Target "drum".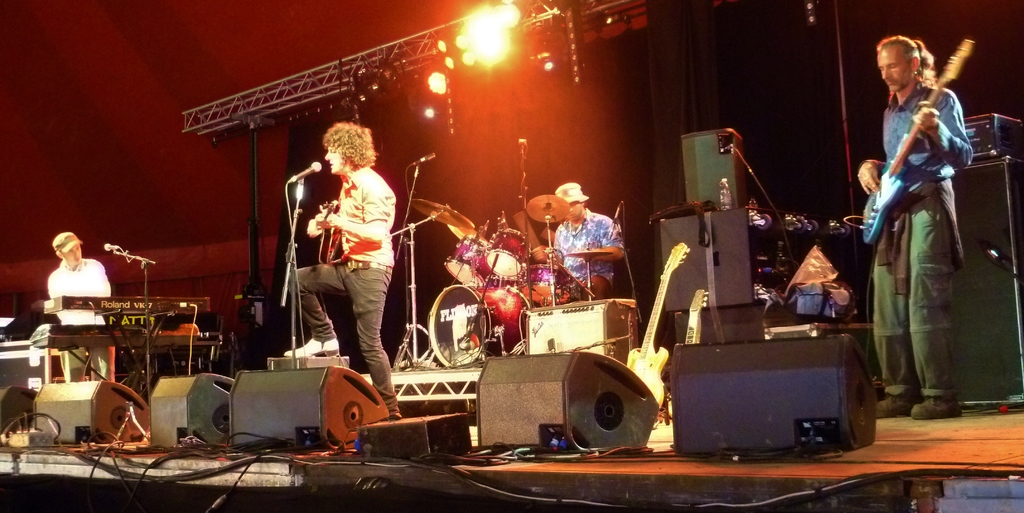
Target region: {"x1": 445, "y1": 235, "x2": 487, "y2": 285}.
